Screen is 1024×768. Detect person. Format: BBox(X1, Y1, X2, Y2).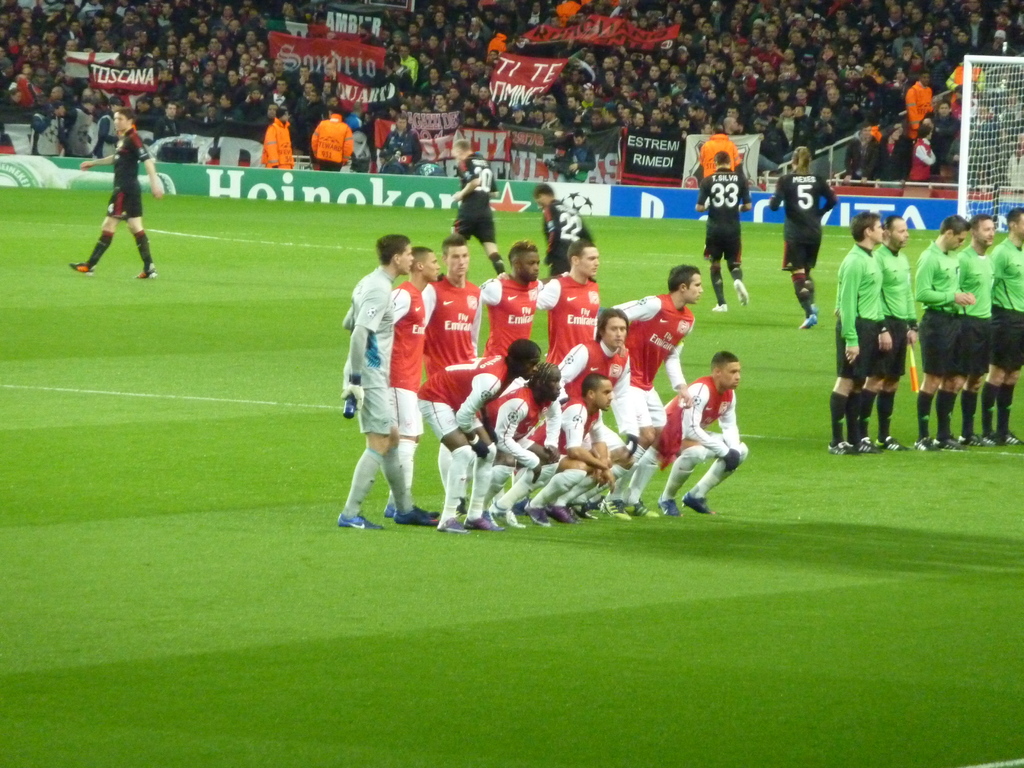
BBox(78, 111, 146, 288).
